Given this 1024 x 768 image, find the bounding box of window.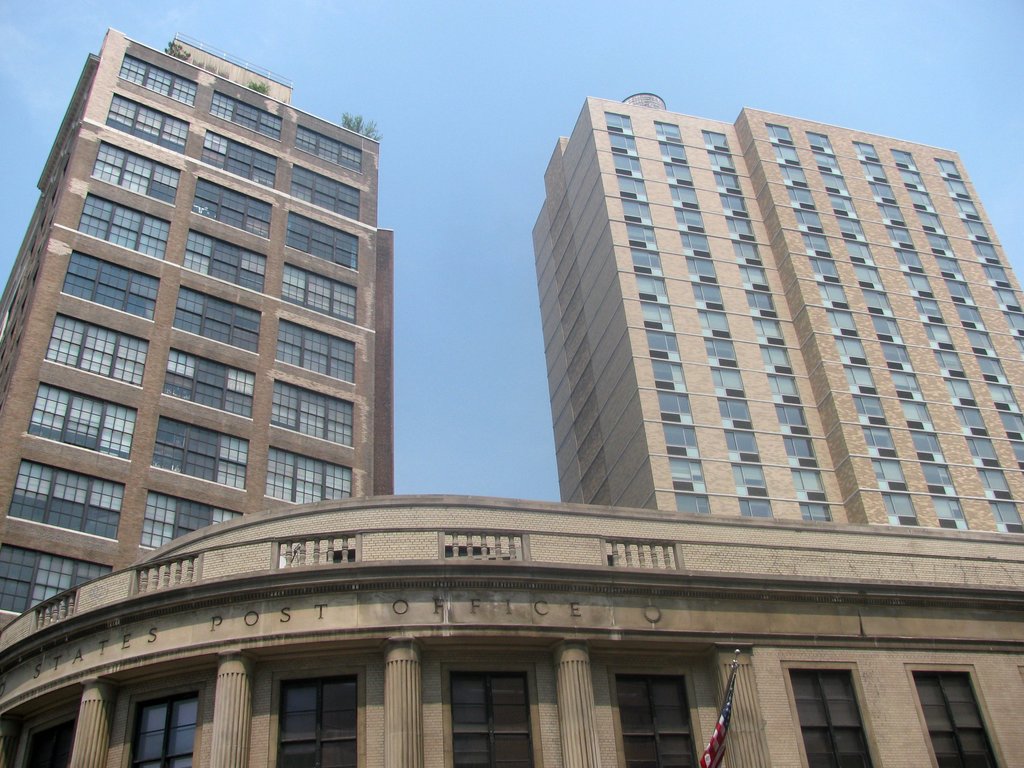
785:435:813:467.
